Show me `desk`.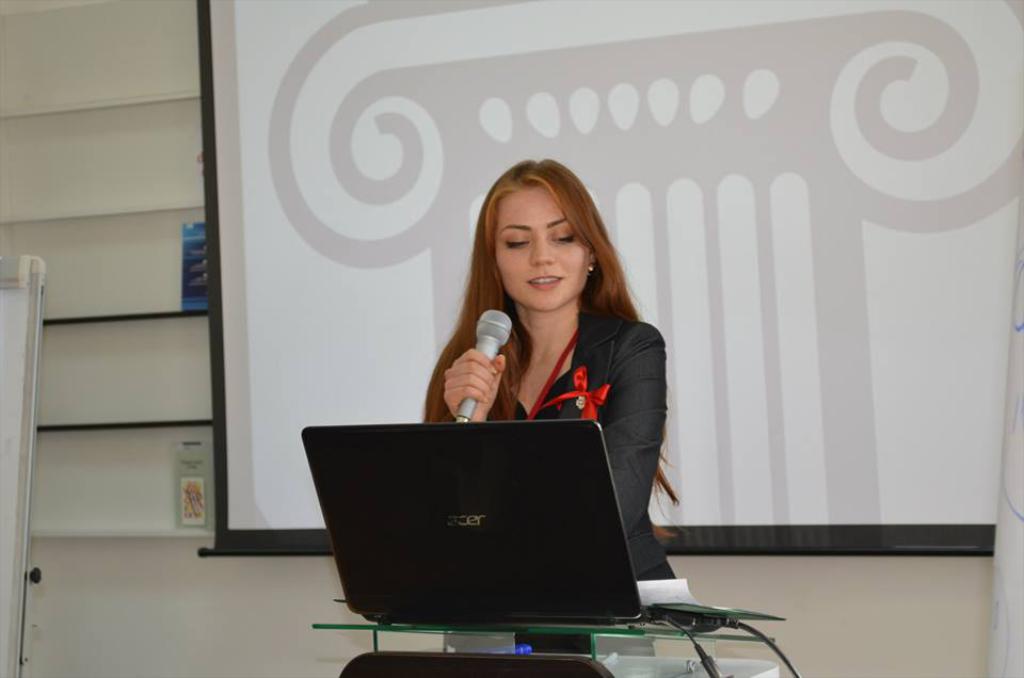
`desk` is here: bbox(315, 610, 794, 677).
